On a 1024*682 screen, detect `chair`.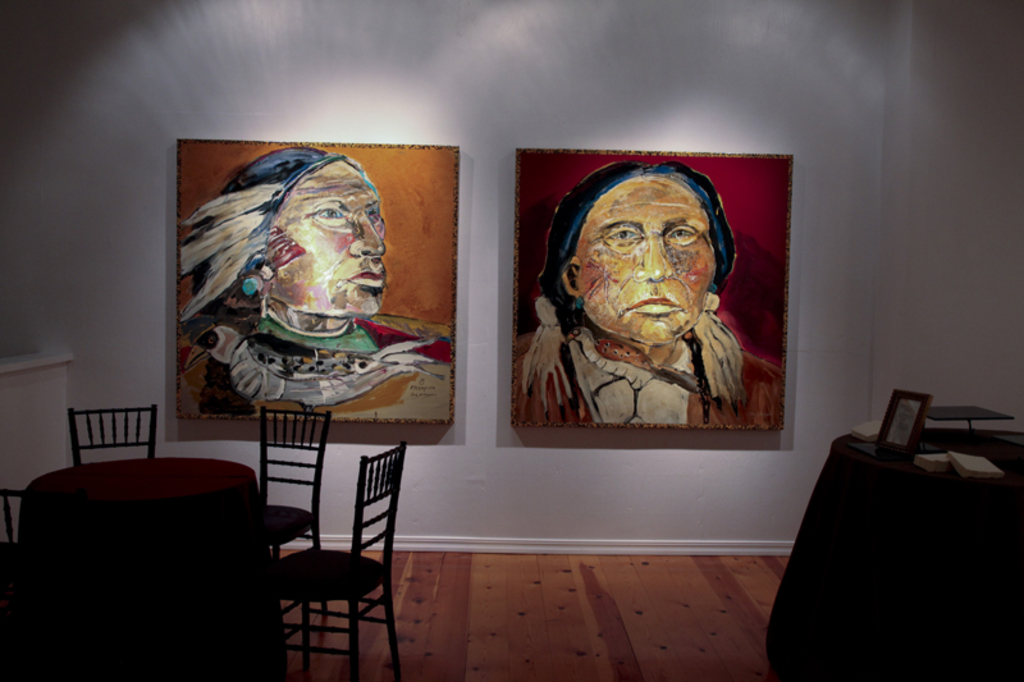
(261, 409, 326, 631).
